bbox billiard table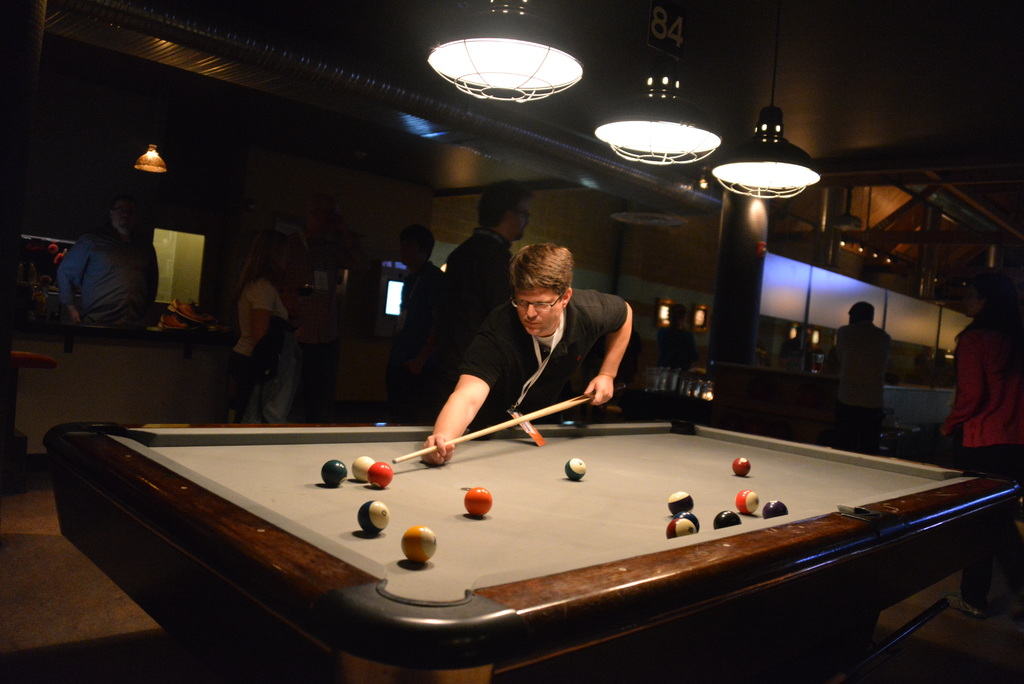
[x1=42, y1=421, x2=1023, y2=683]
